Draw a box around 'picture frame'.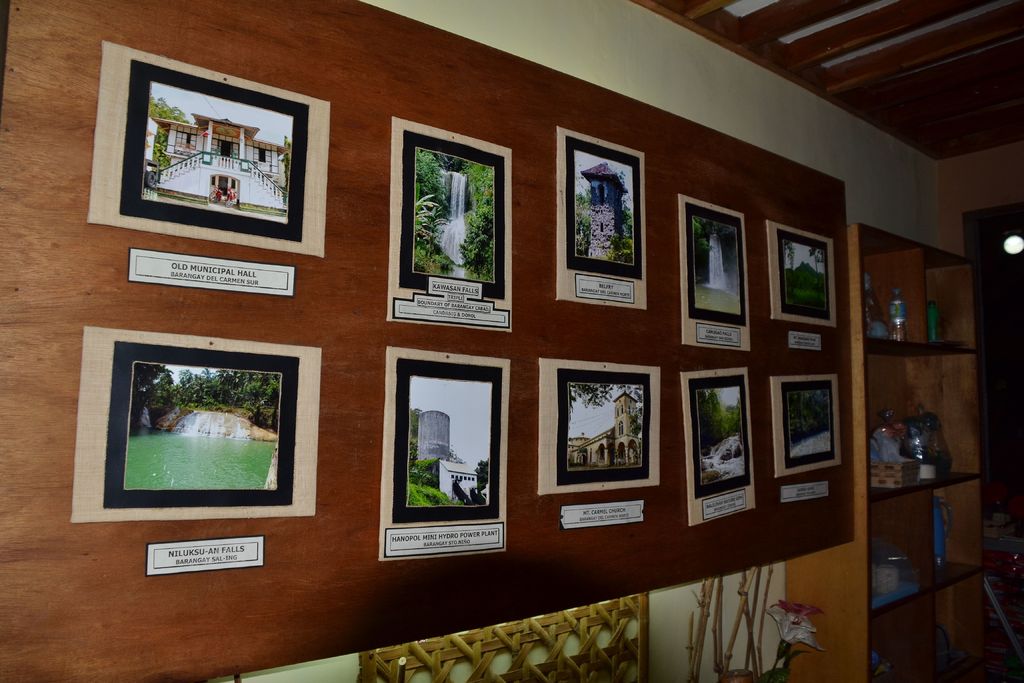
{"x1": 768, "y1": 220, "x2": 835, "y2": 327}.
